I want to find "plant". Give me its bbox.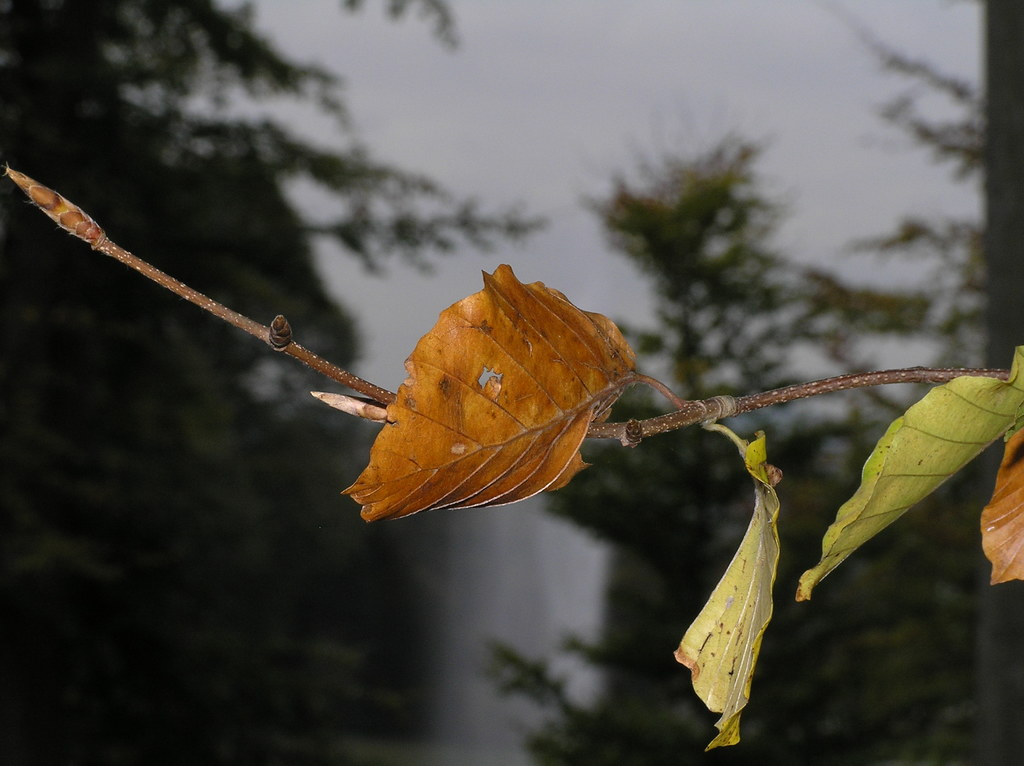
[x1=3, y1=161, x2=1023, y2=753].
